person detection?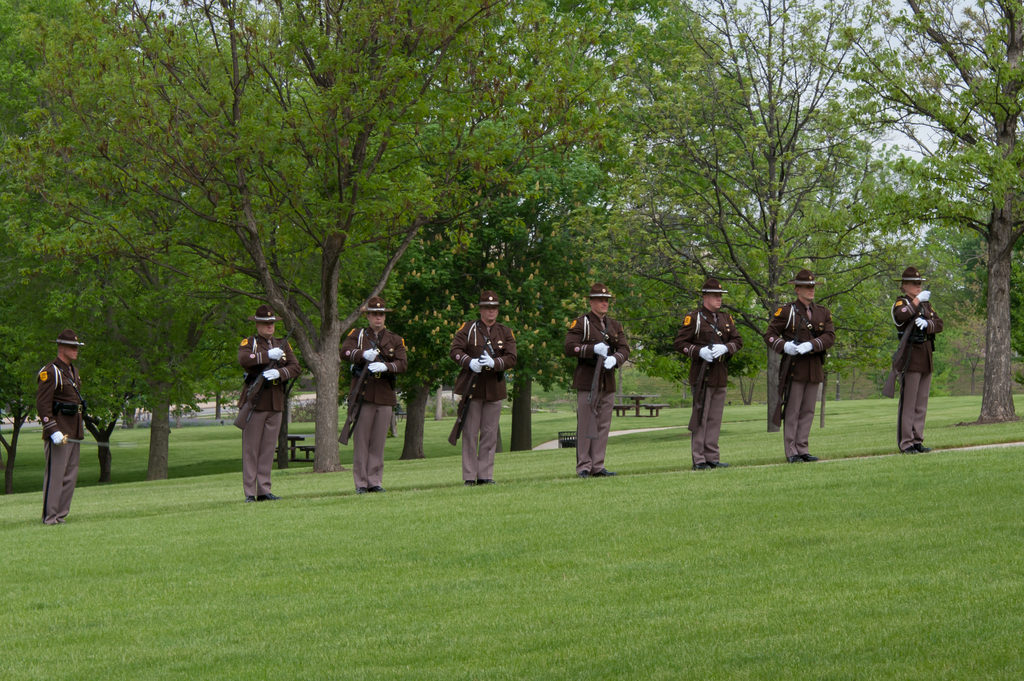
768/266/833/465
